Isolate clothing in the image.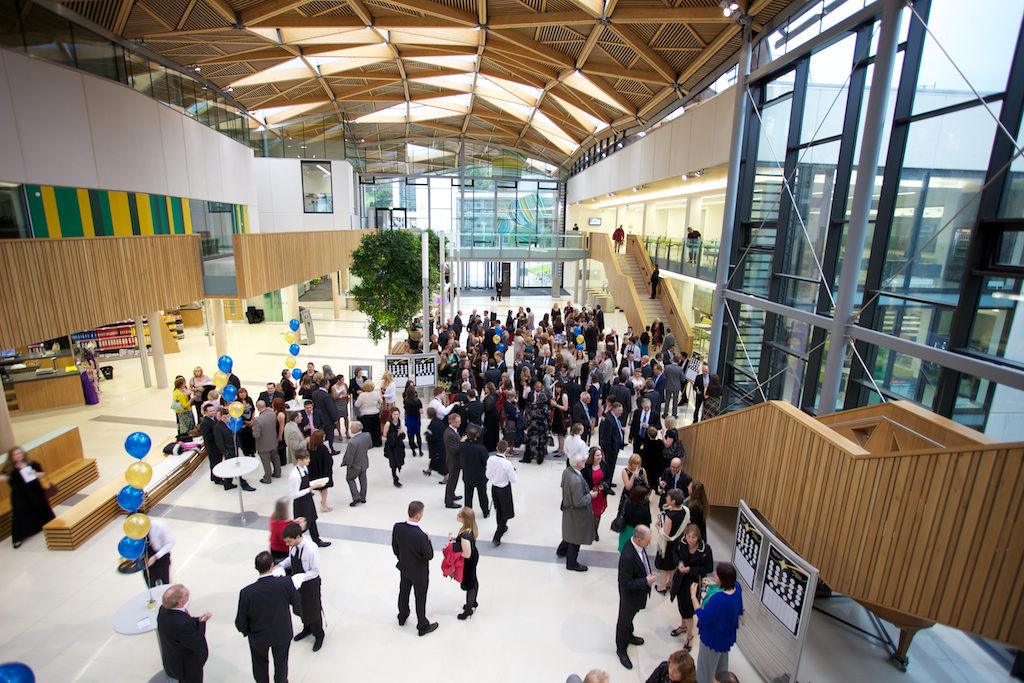
Isolated region: [x1=582, y1=462, x2=609, y2=514].
